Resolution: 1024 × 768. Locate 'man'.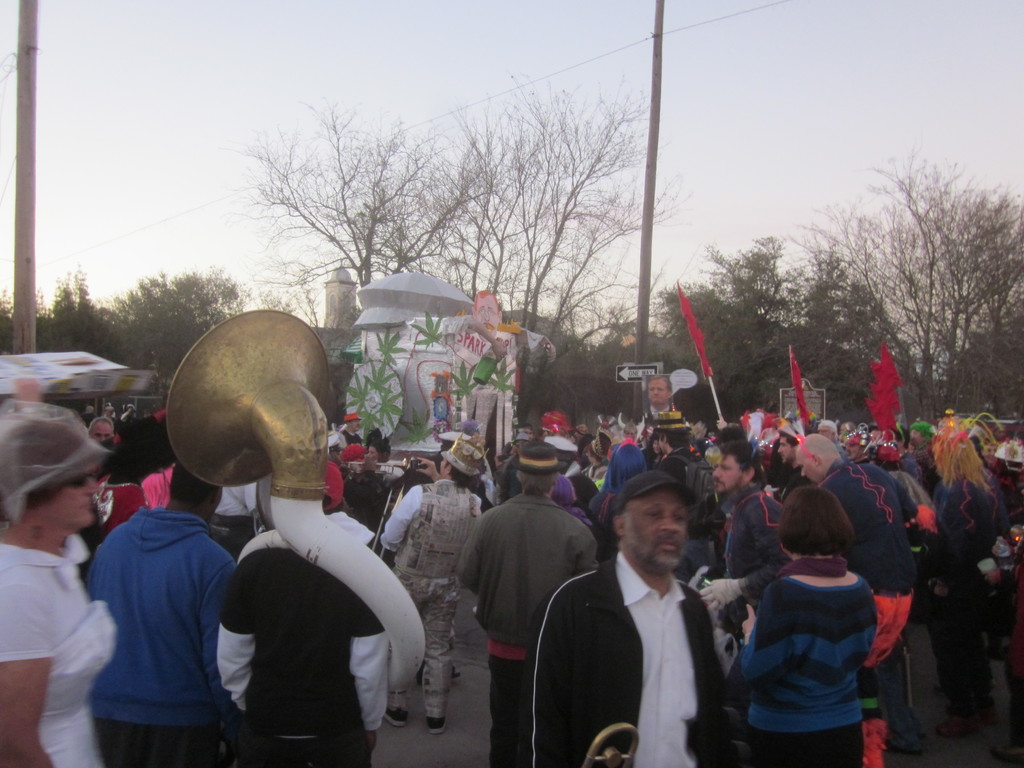
535, 468, 737, 767.
